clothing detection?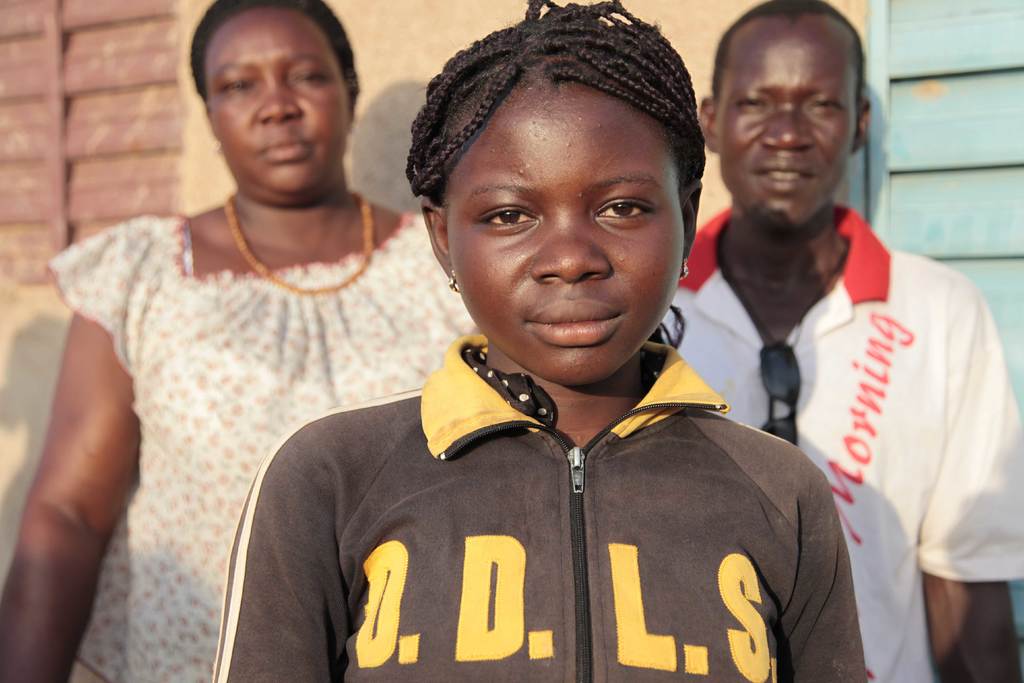
[left=209, top=319, right=870, bottom=682]
